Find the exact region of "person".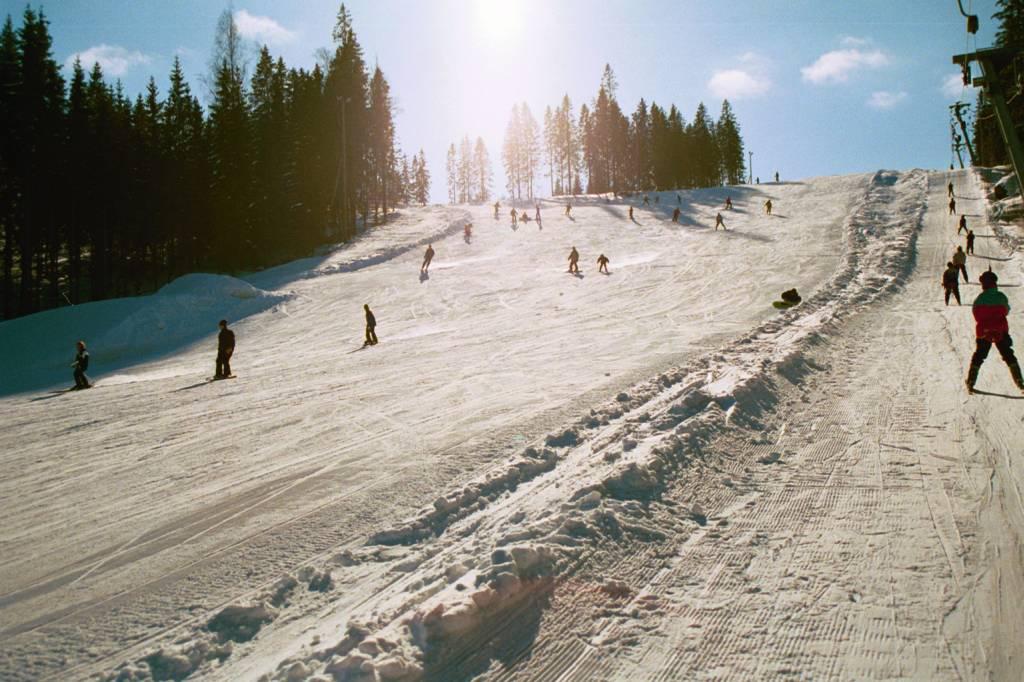
Exact region: <bbox>422, 241, 436, 267</bbox>.
